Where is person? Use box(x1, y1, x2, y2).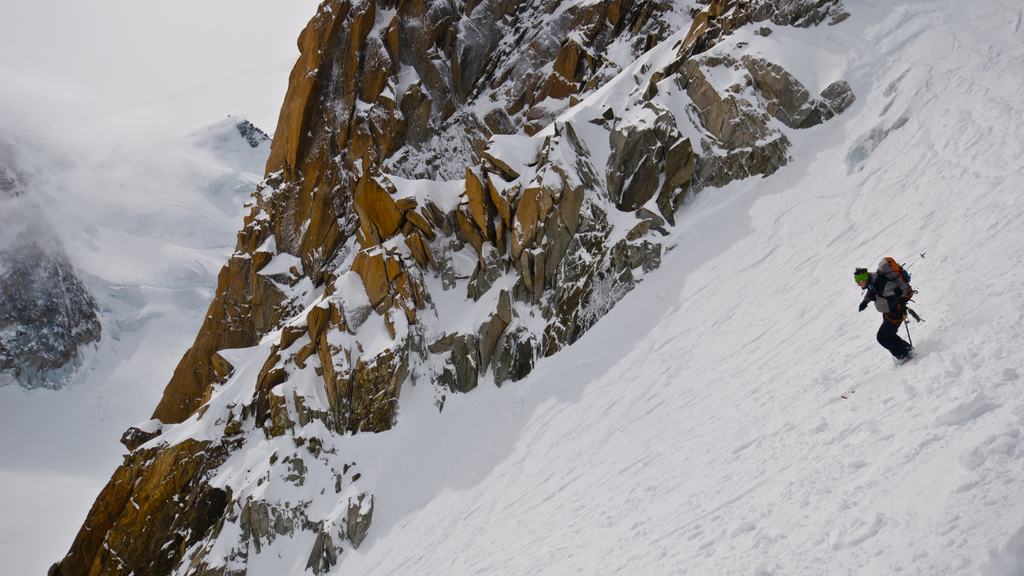
box(858, 271, 910, 363).
